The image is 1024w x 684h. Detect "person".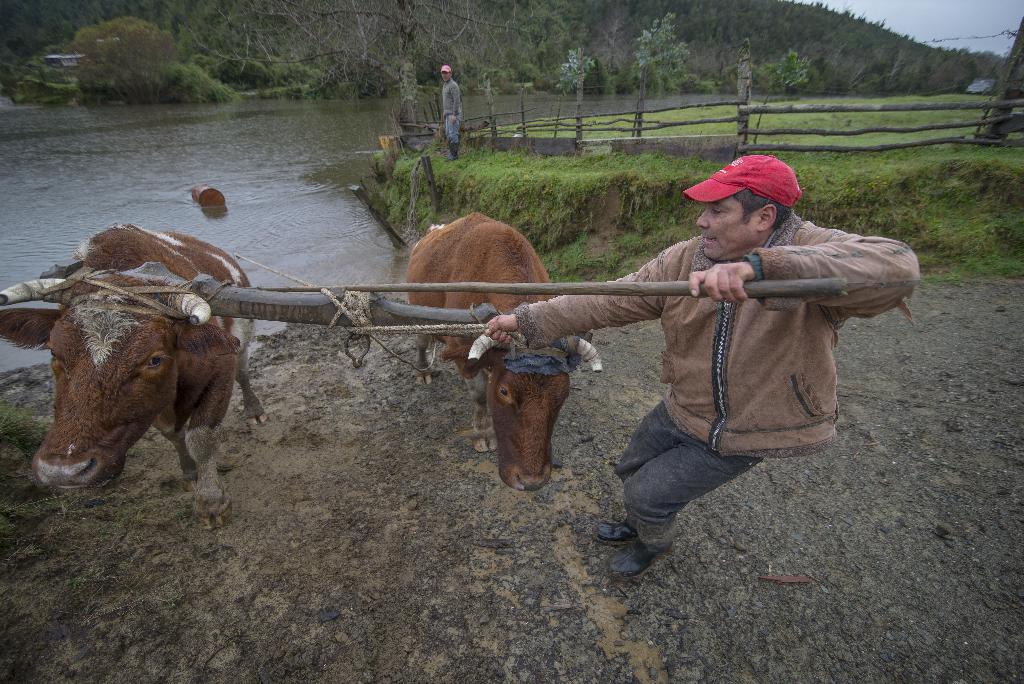
Detection: pyautogui.locateOnScreen(439, 60, 464, 158).
